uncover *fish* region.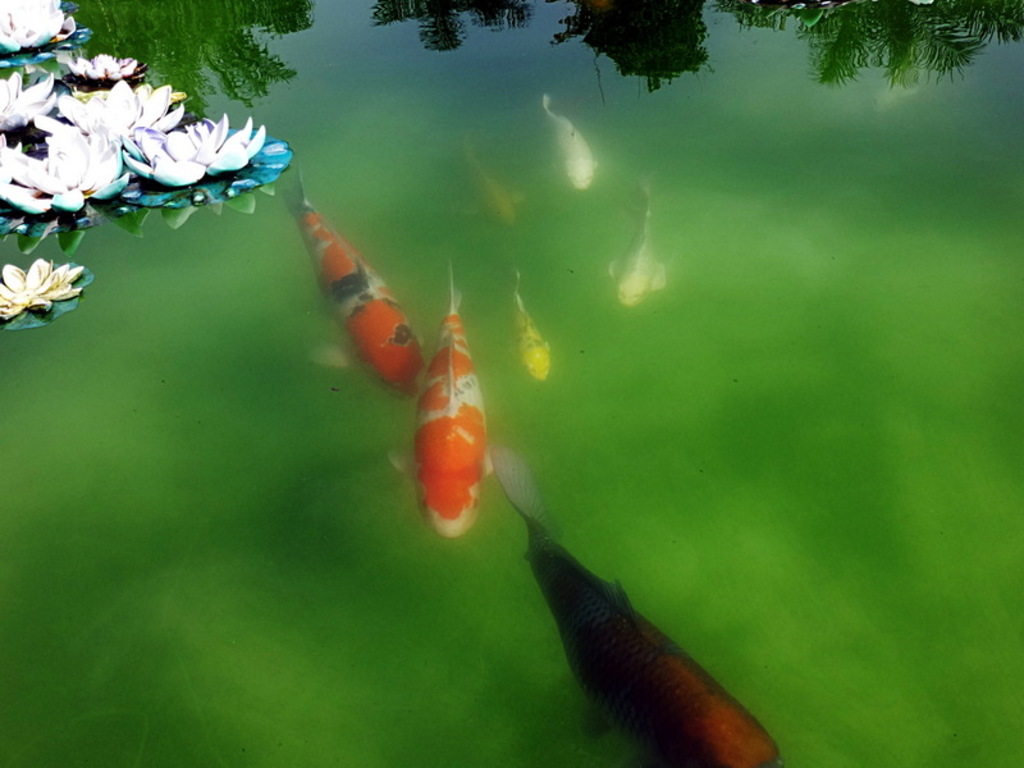
Uncovered: [left=540, top=90, right=598, bottom=195].
